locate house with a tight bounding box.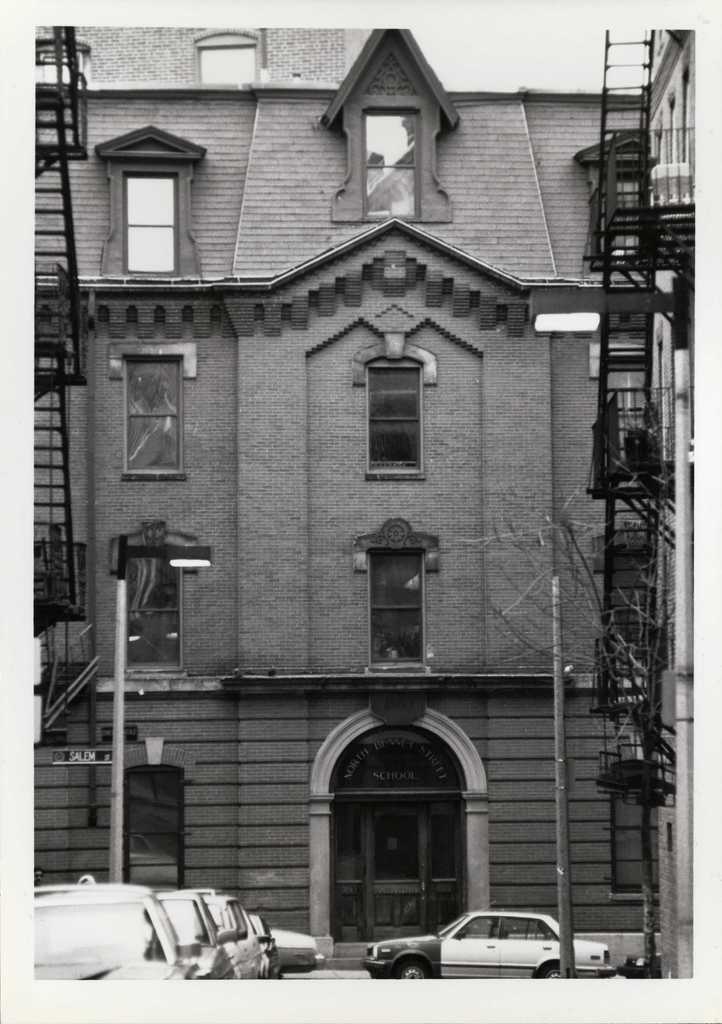
x1=30 y1=20 x2=696 y2=984.
